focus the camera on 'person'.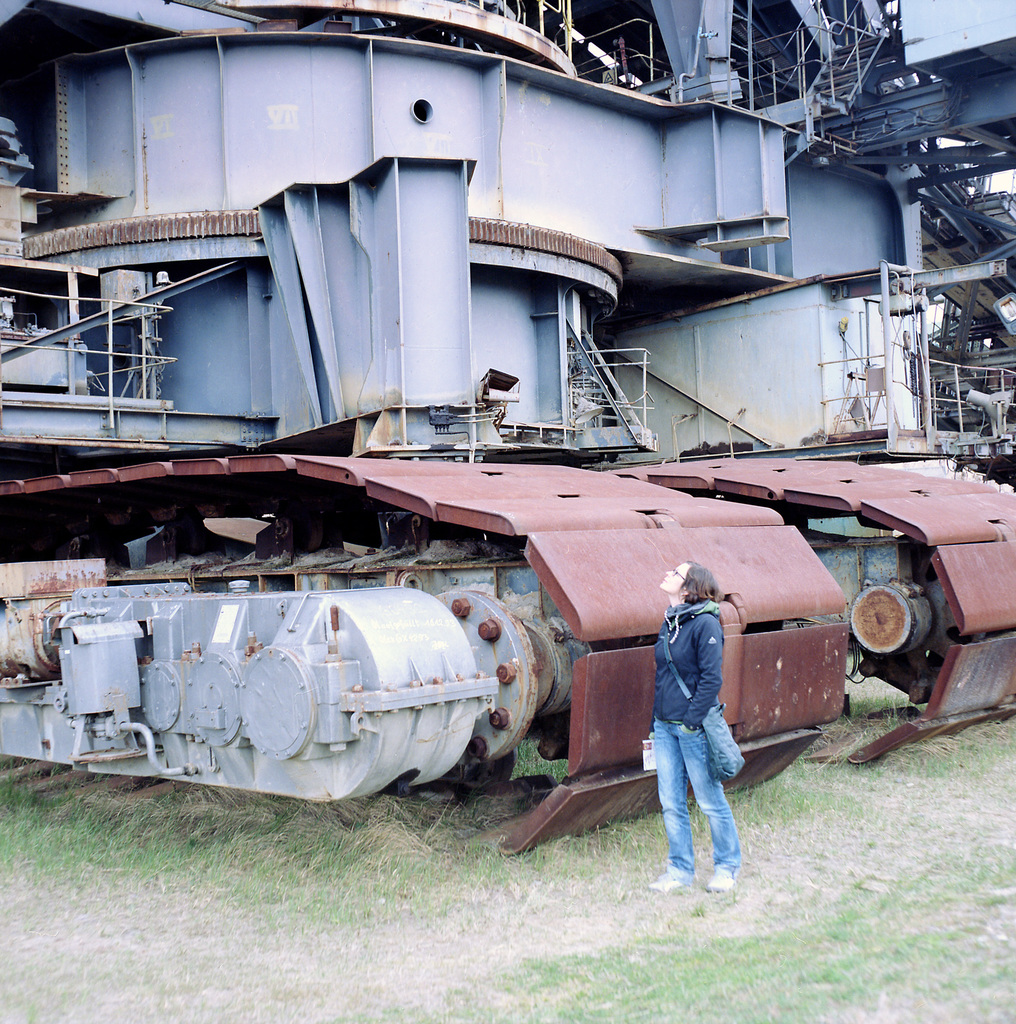
Focus region: box(641, 557, 751, 888).
